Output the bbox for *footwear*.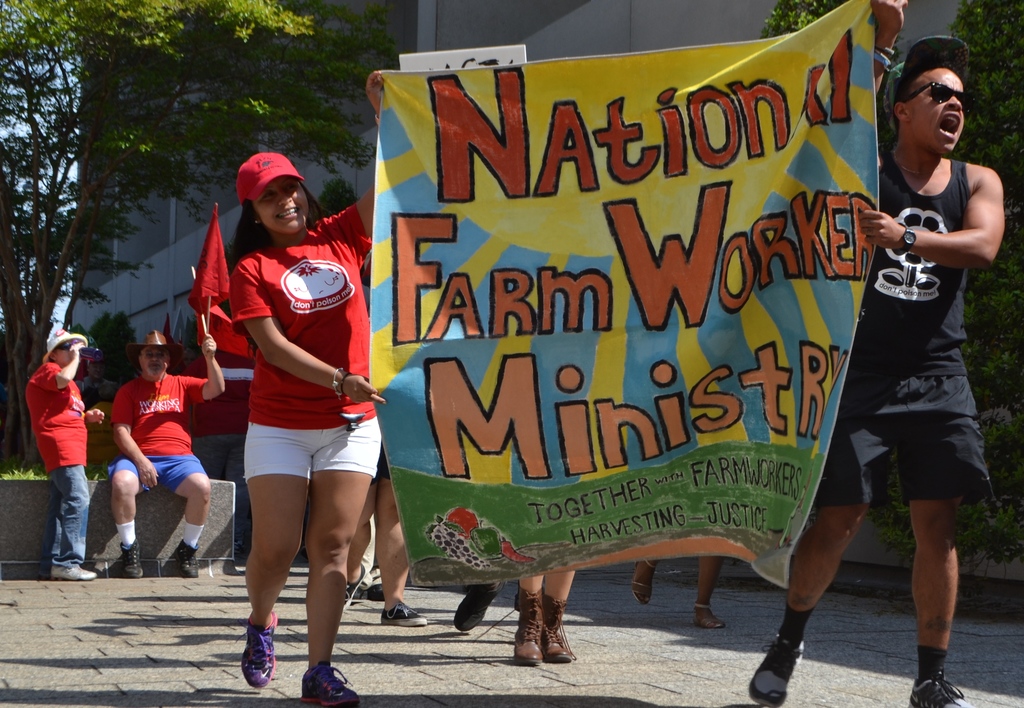
911 670 979 707.
